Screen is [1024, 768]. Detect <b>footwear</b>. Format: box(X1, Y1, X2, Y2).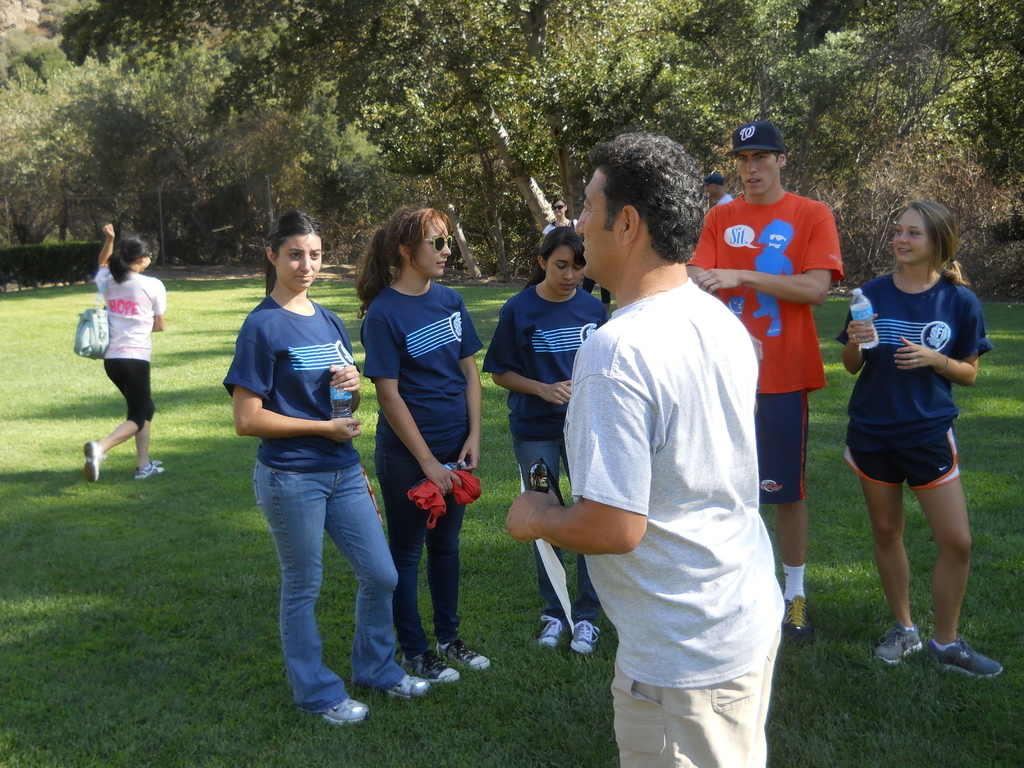
box(323, 697, 371, 725).
